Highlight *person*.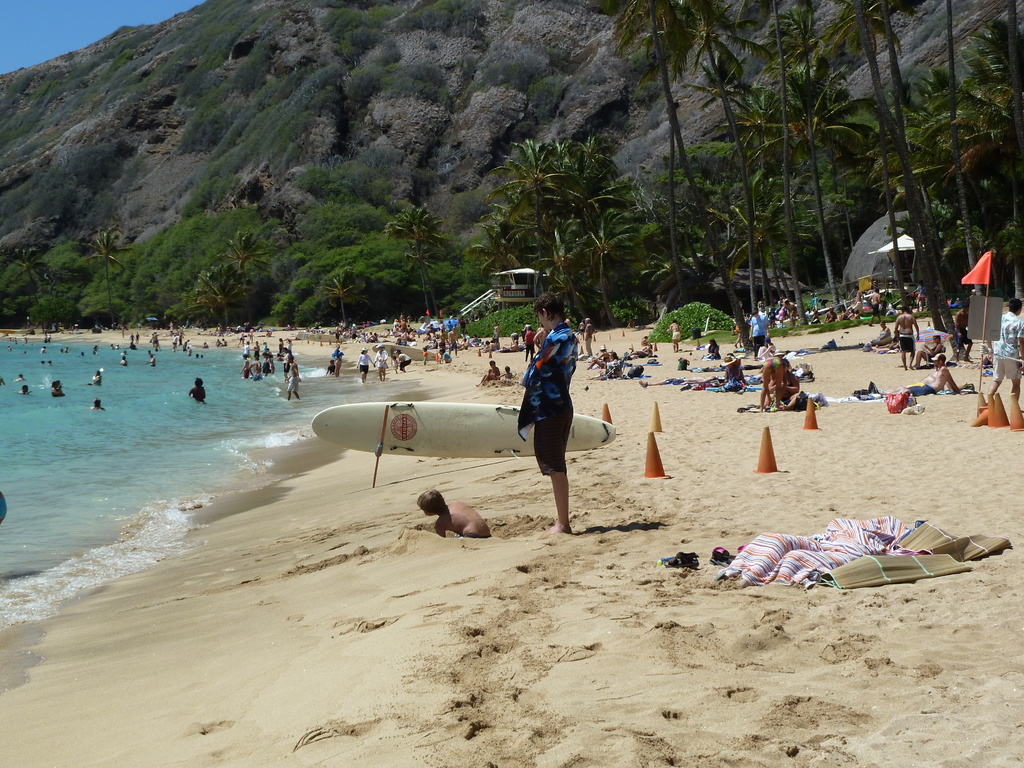
Highlighted region: left=412, top=491, right=495, bottom=537.
